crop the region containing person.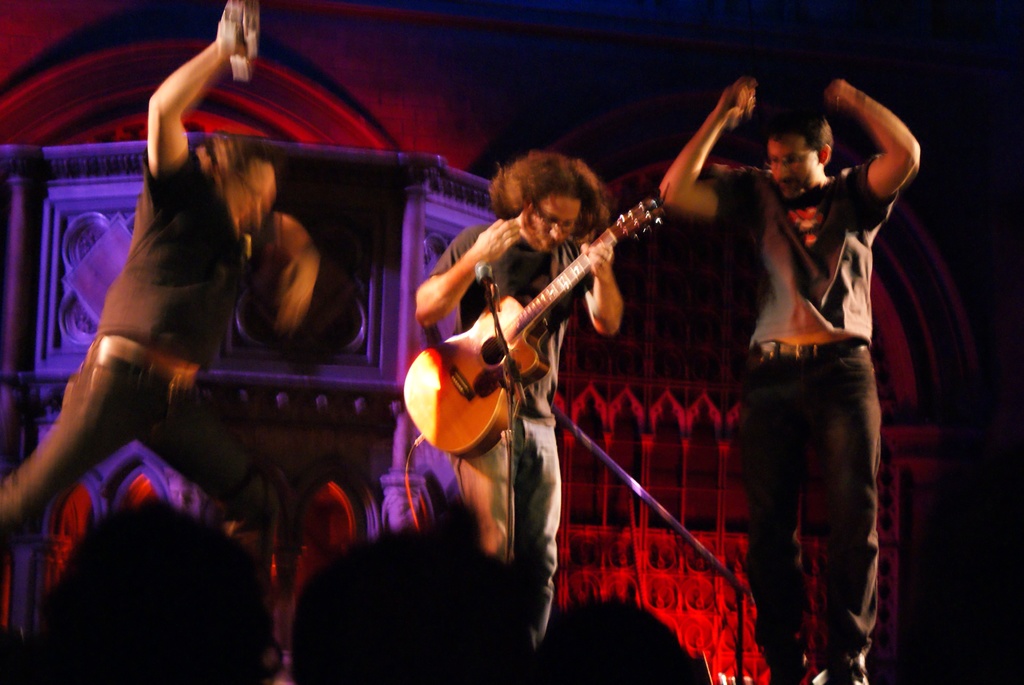
Crop region: select_region(657, 68, 919, 684).
